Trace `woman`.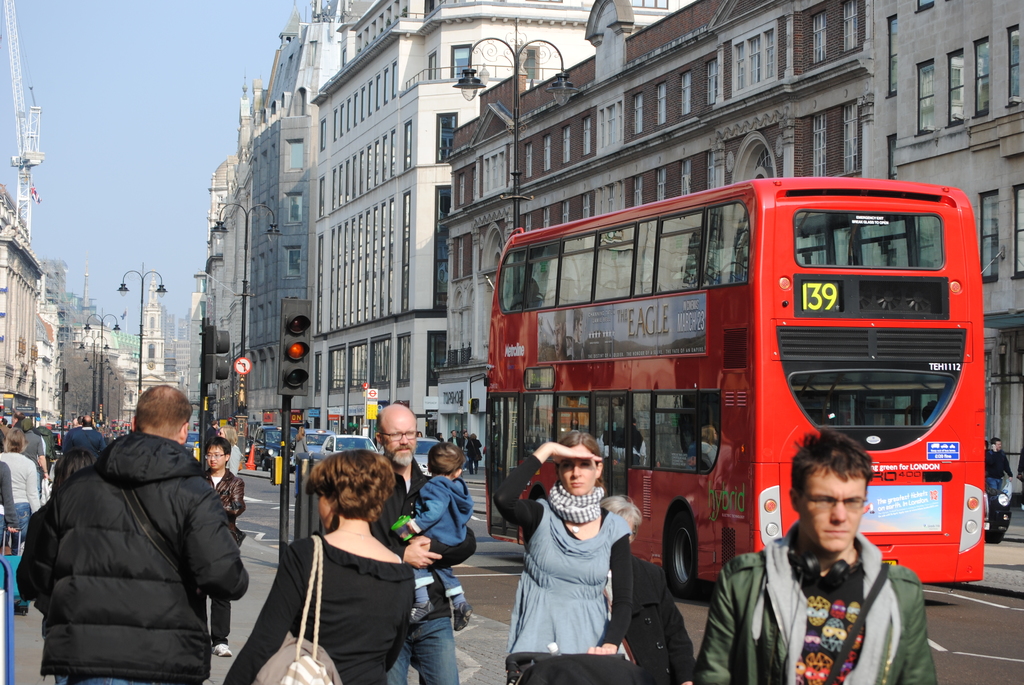
Traced to box(58, 448, 95, 485).
